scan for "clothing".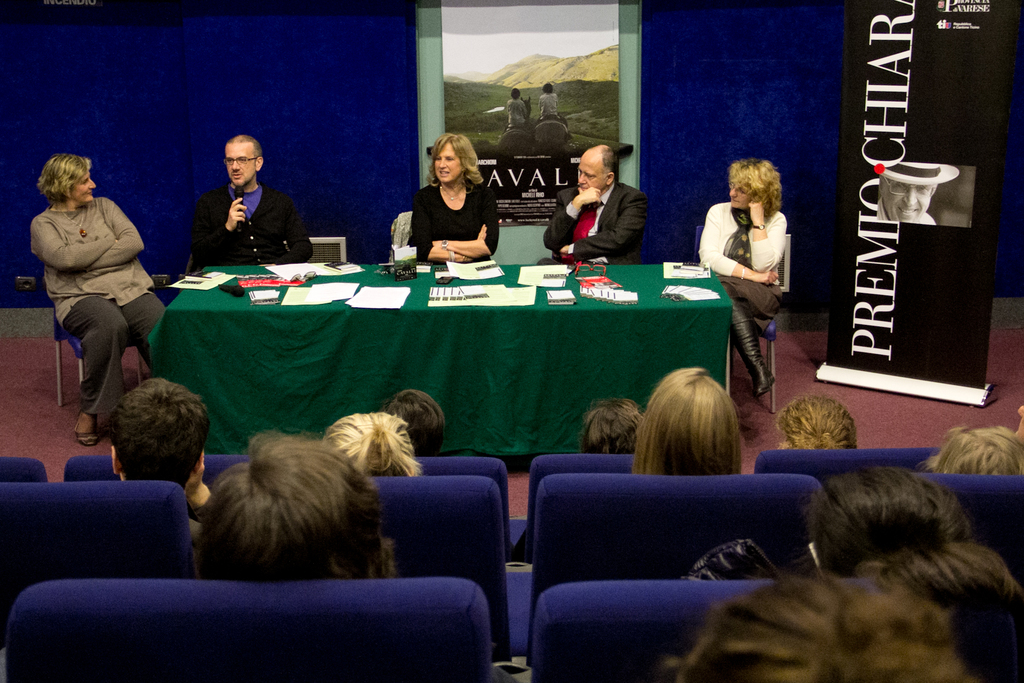
Scan result: (28,159,164,418).
